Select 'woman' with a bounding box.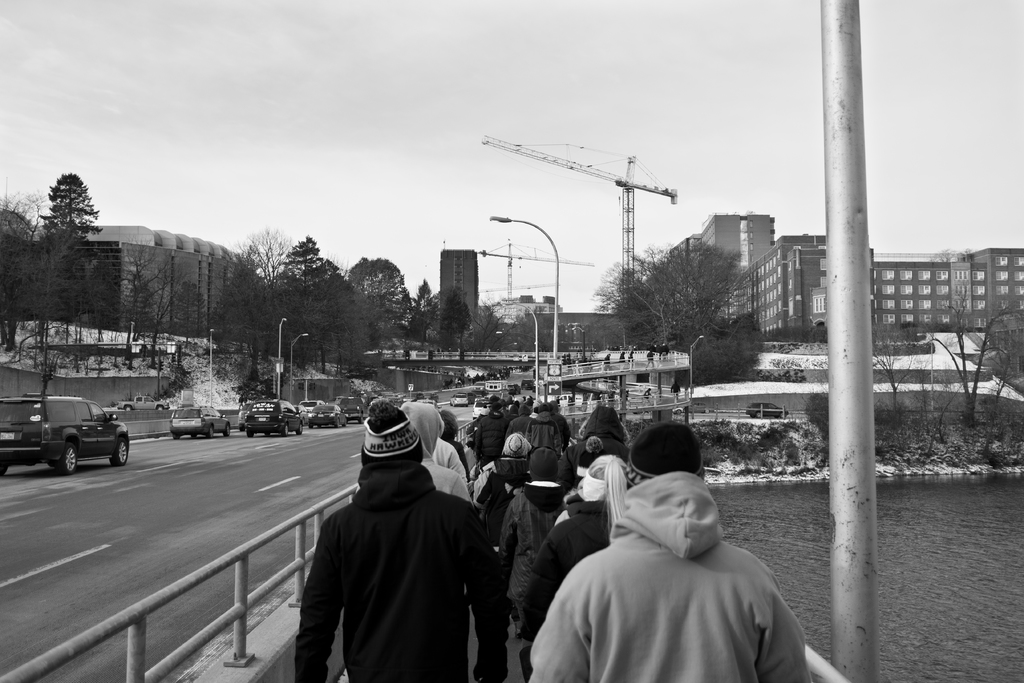
bbox=(476, 435, 524, 556).
